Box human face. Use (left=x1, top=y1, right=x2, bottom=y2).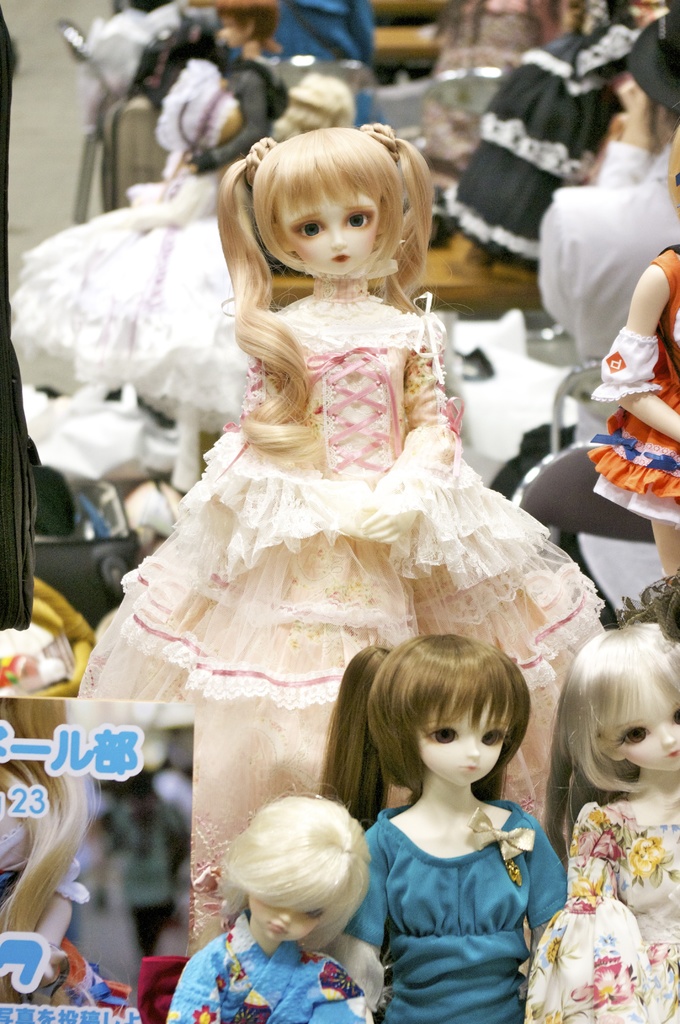
(left=283, top=182, right=382, bottom=273).
